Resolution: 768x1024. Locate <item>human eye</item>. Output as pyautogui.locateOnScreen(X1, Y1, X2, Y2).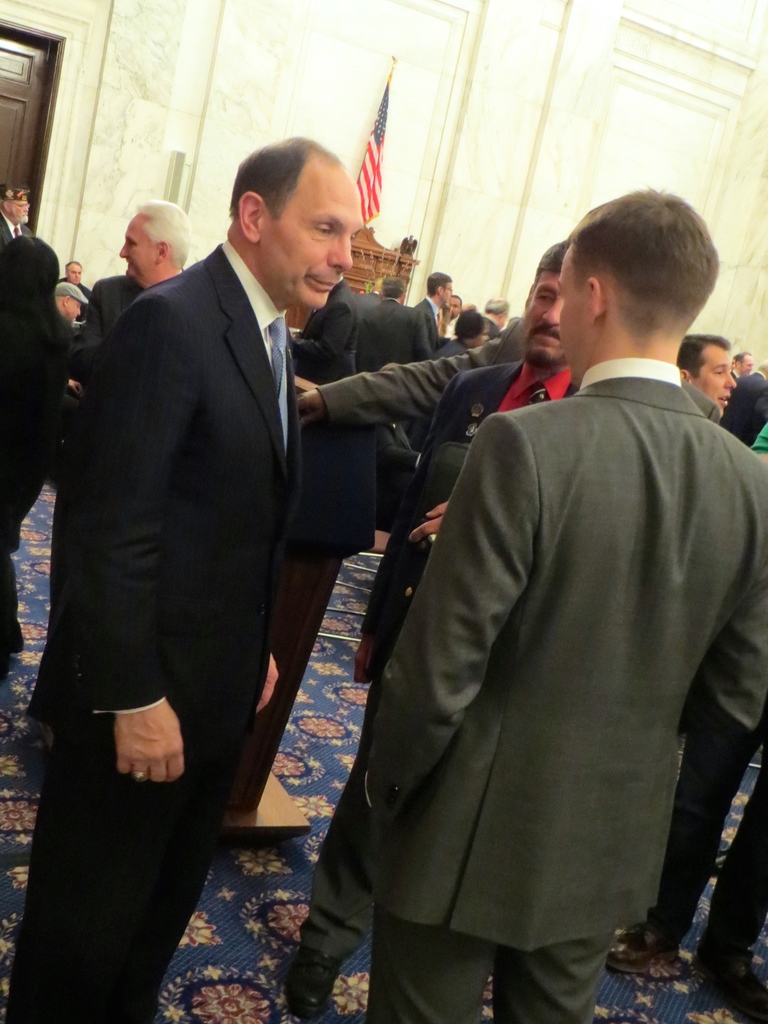
pyautogui.locateOnScreen(314, 220, 338, 239).
